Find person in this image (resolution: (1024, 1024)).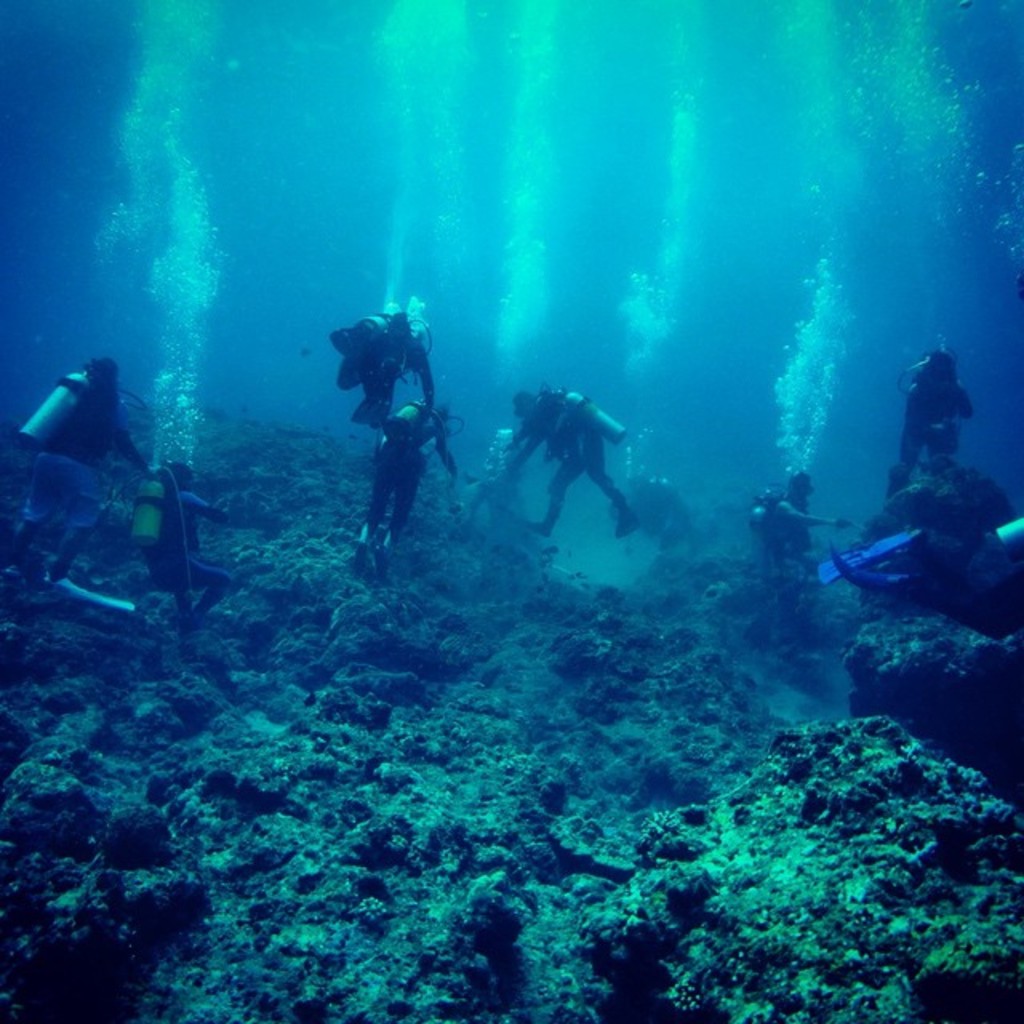
[x1=357, y1=395, x2=458, y2=555].
